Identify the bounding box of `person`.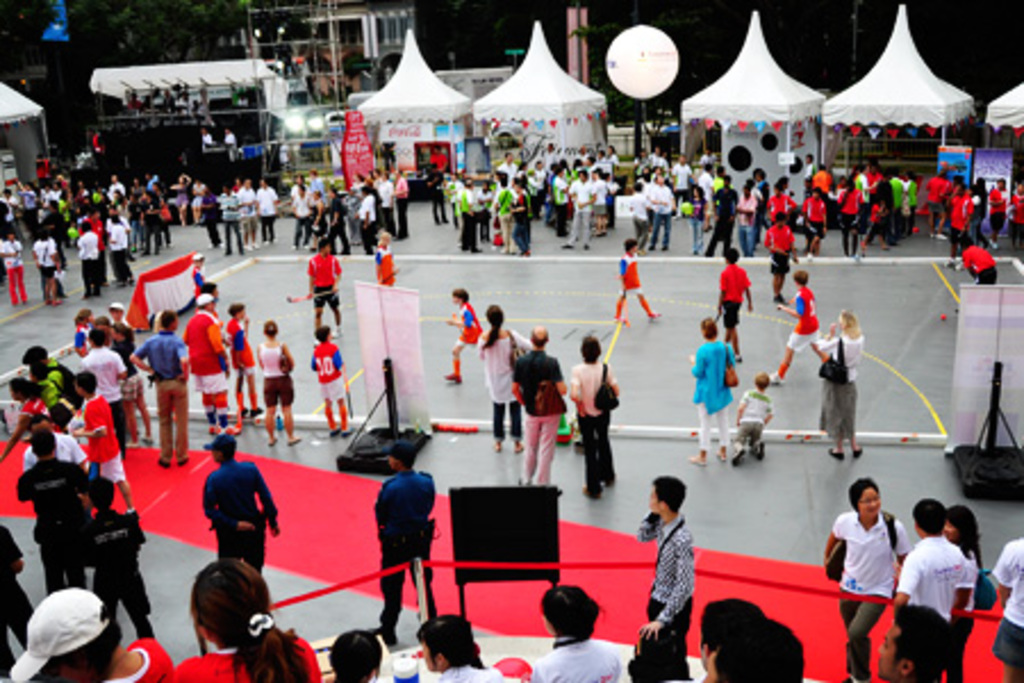
Rect(325, 631, 400, 681).
